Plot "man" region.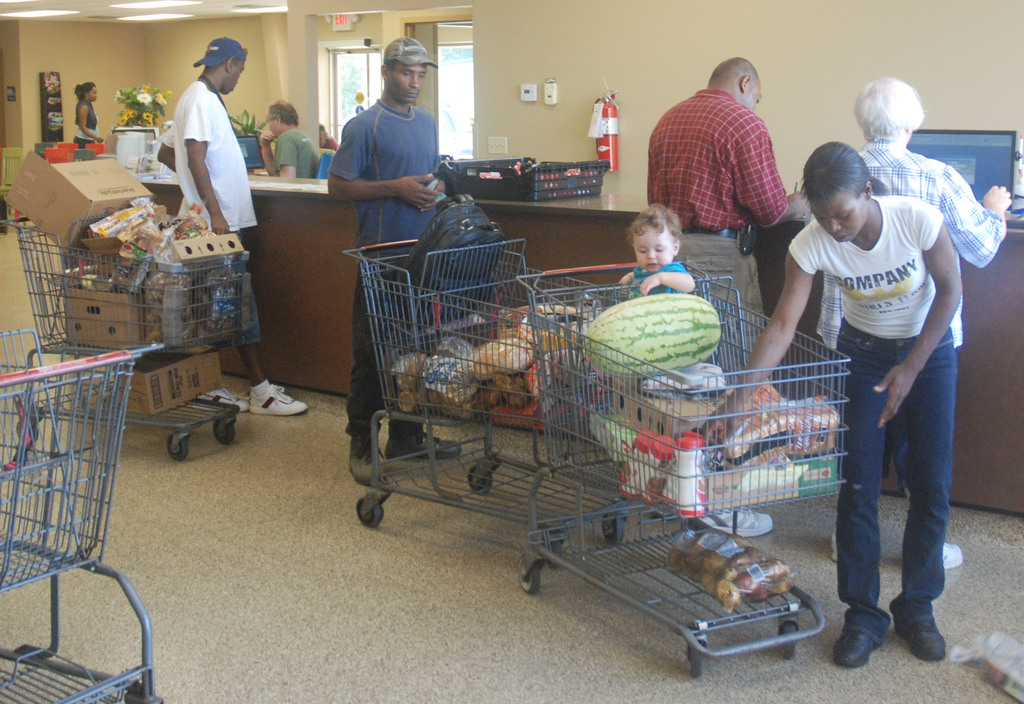
Plotted at crop(152, 40, 305, 416).
